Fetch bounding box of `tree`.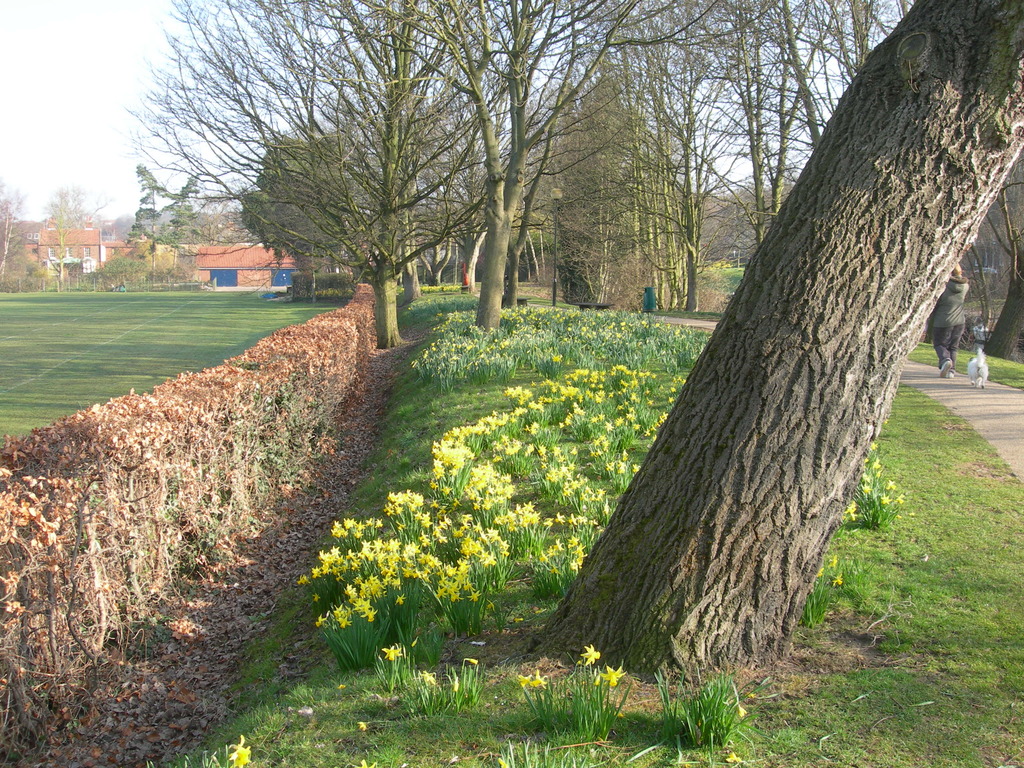
Bbox: <region>721, 0, 844, 249</region>.
